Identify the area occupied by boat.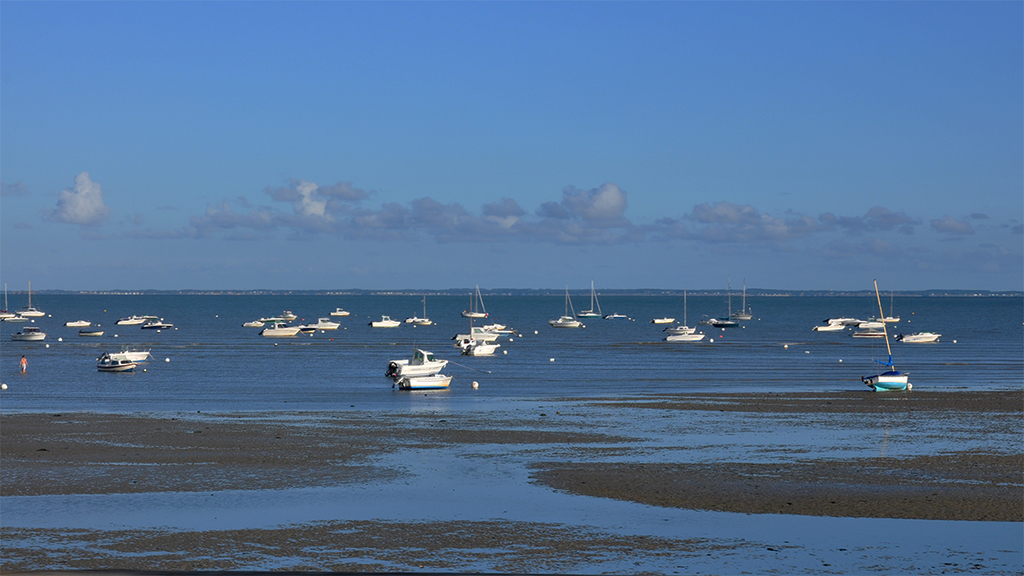
Area: 826, 319, 870, 324.
